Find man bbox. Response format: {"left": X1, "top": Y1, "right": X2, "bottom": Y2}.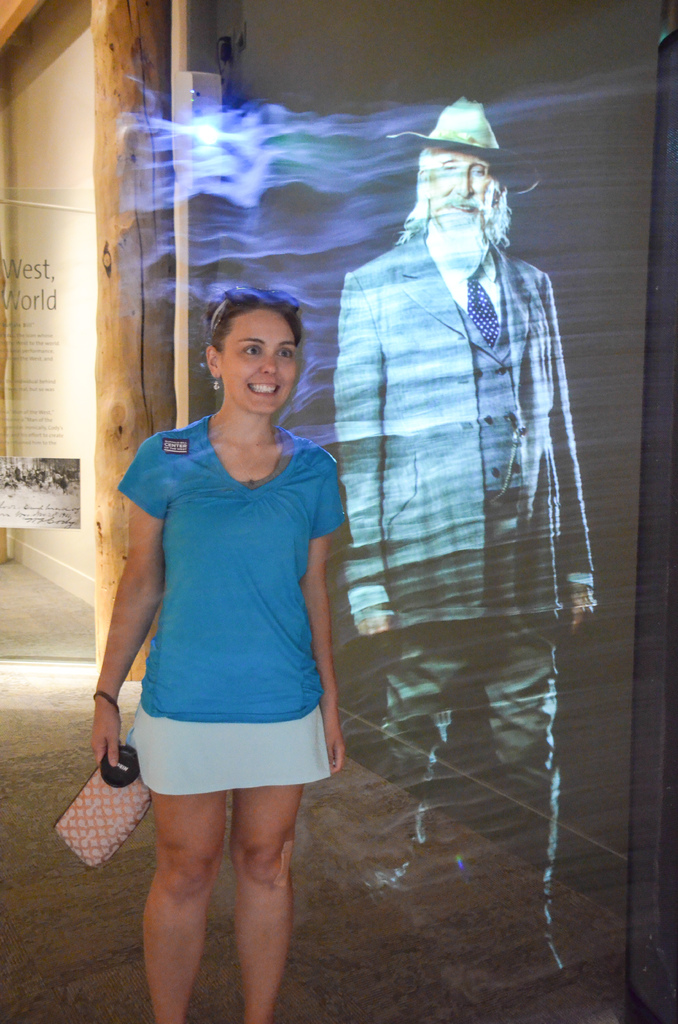
{"left": 335, "top": 96, "right": 605, "bottom": 961}.
